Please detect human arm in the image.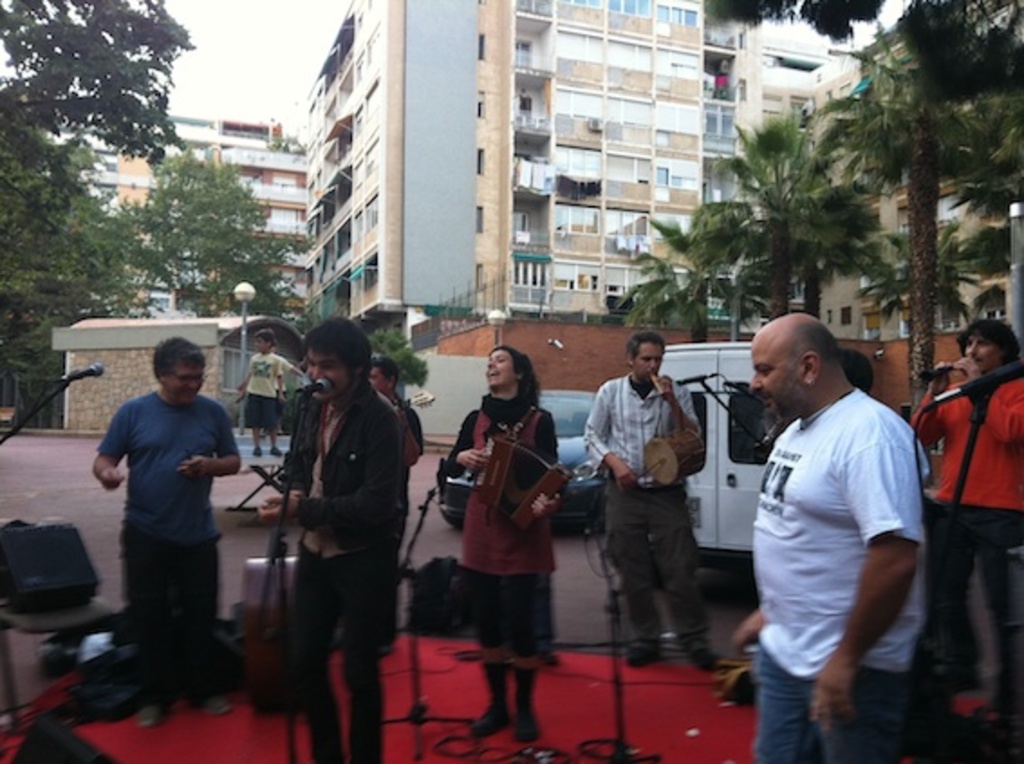
locate(889, 361, 970, 450).
